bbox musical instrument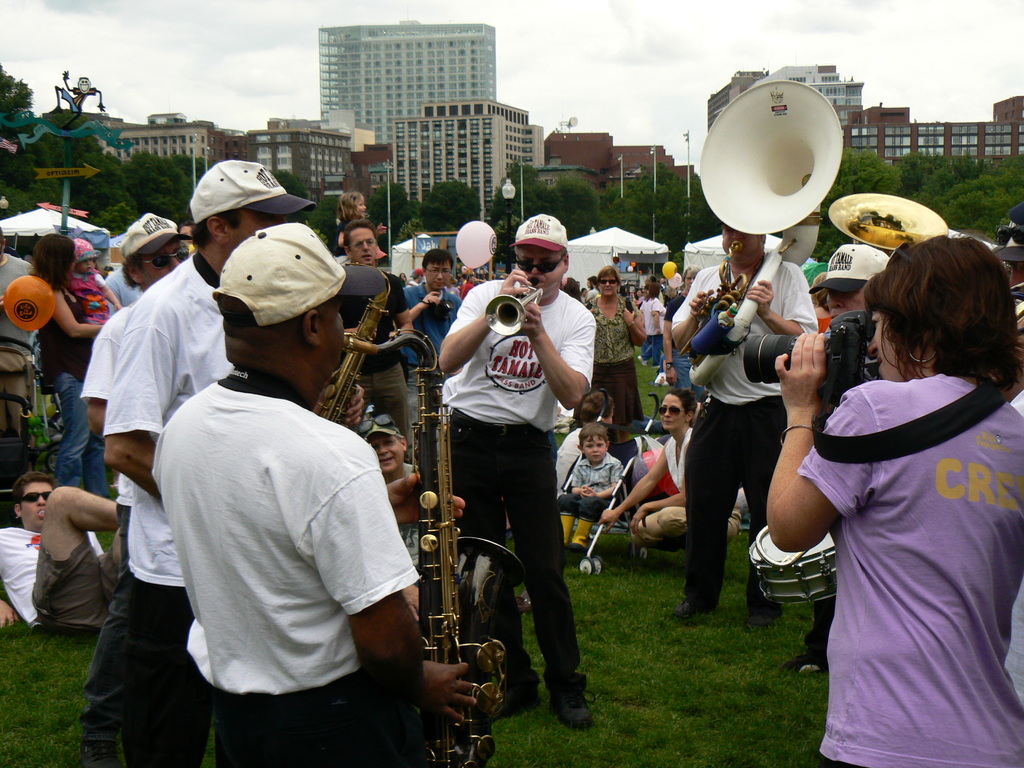
l=297, t=279, r=391, b=445
